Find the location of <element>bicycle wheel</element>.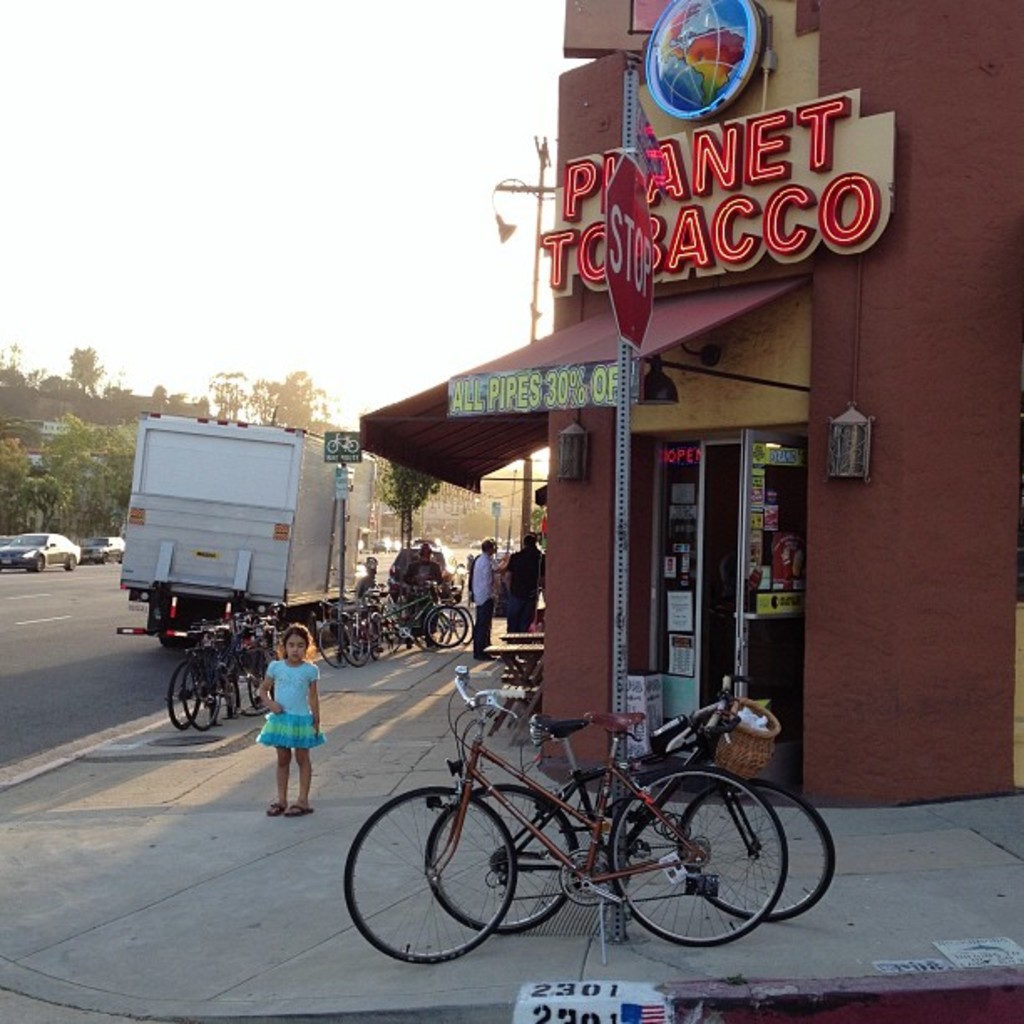
Location: Rect(179, 663, 226, 731).
